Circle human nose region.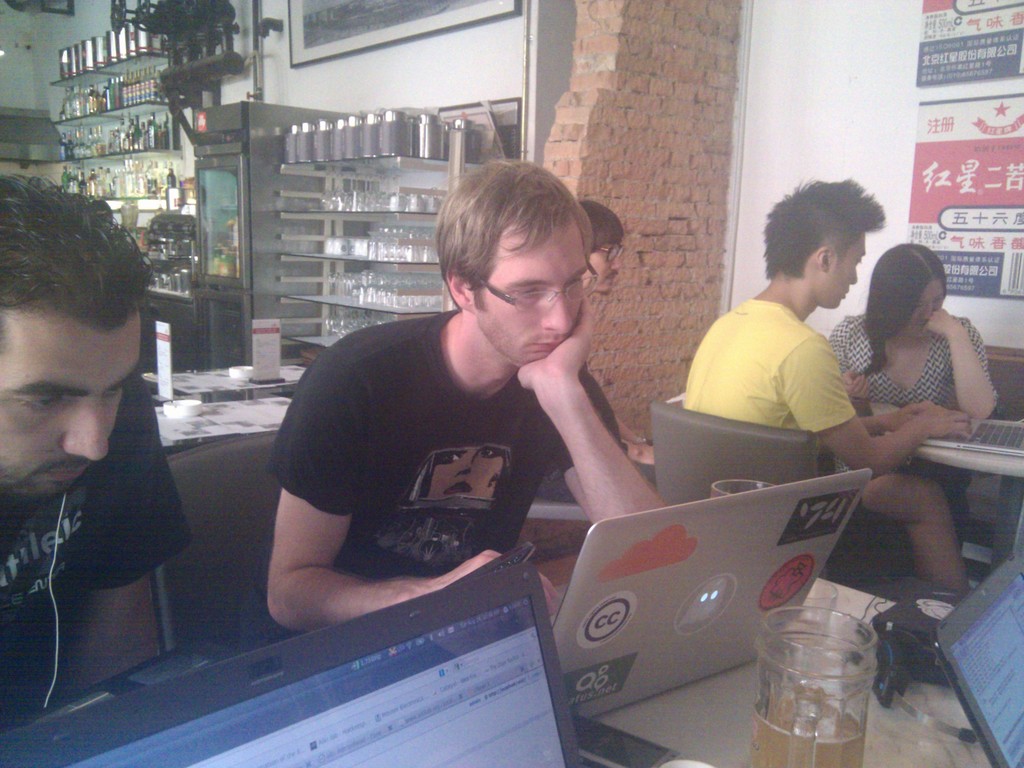
Region: [925,300,938,317].
